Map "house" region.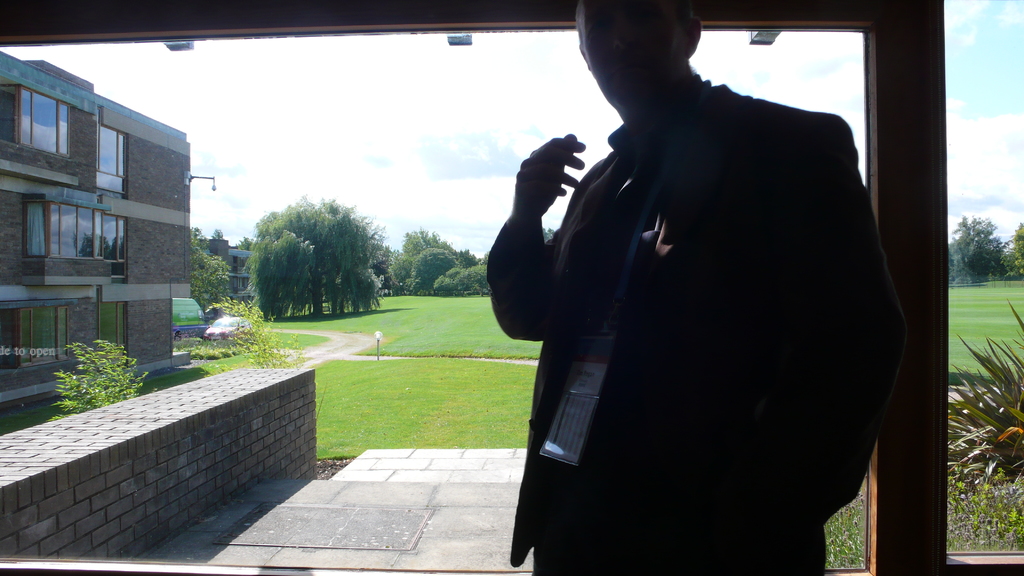
Mapped to 0,37,223,397.
